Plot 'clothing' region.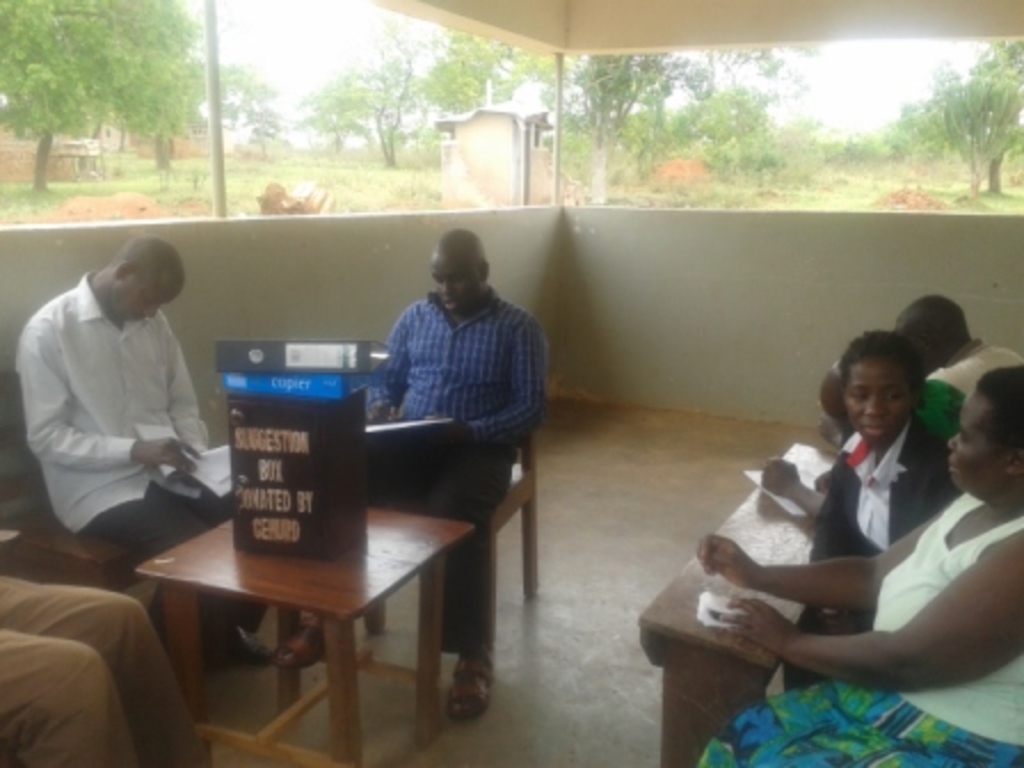
Plotted at (x1=930, y1=336, x2=1022, y2=398).
